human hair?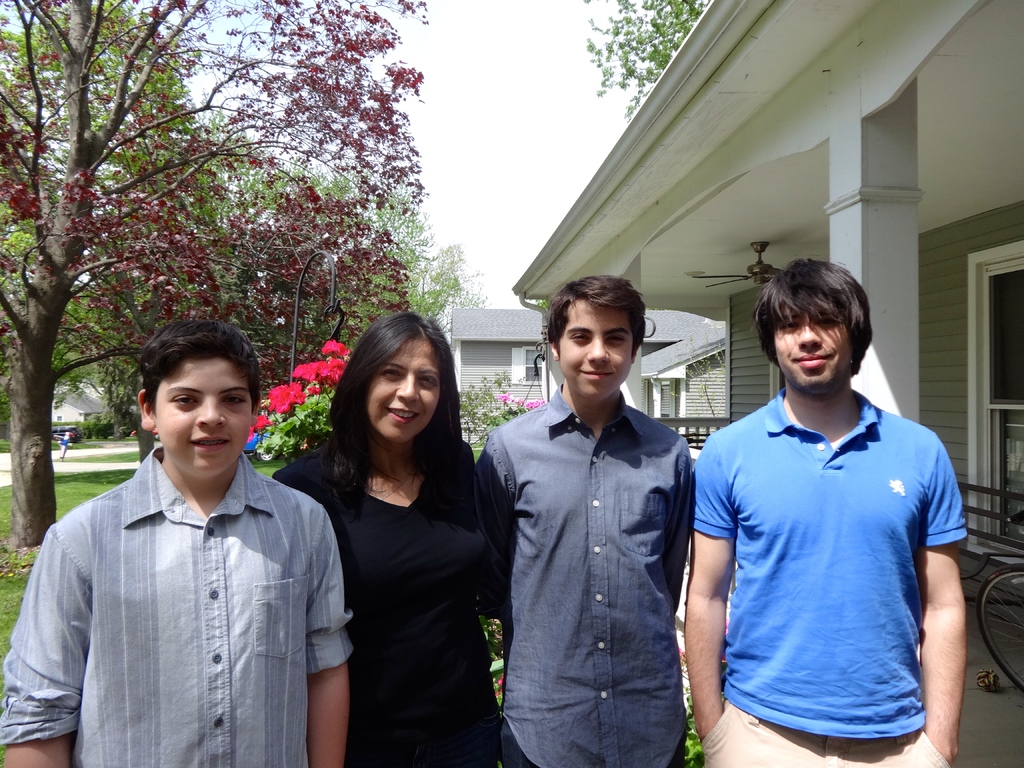
Rect(547, 275, 645, 357)
